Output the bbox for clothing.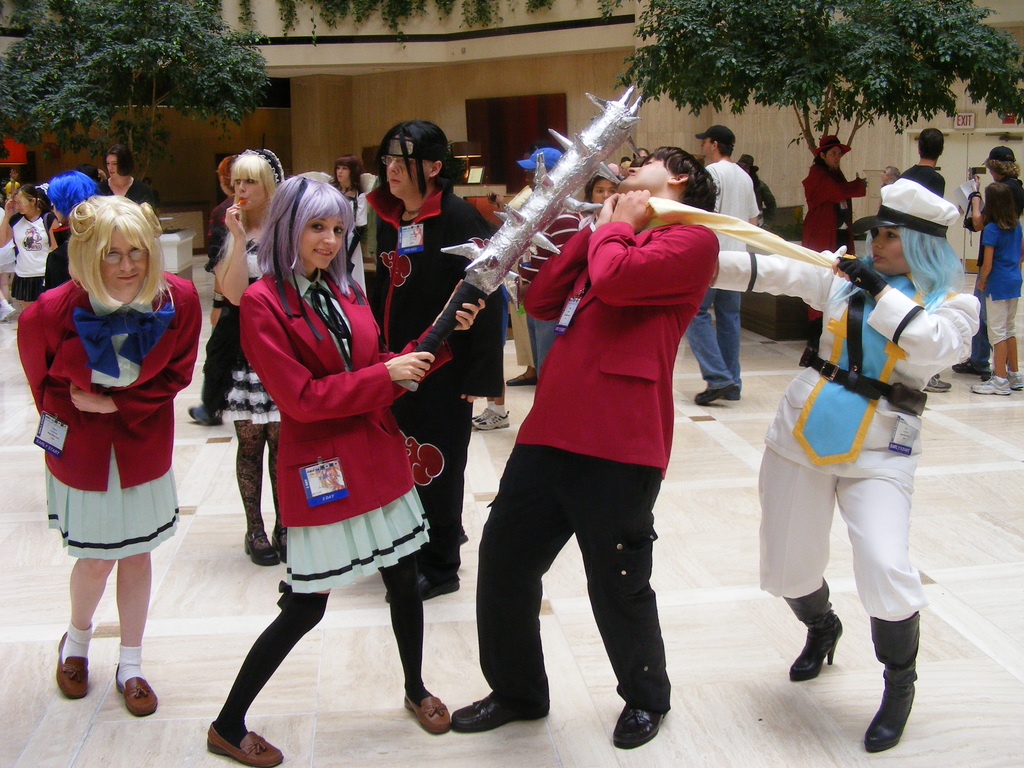
region(31, 260, 183, 609).
